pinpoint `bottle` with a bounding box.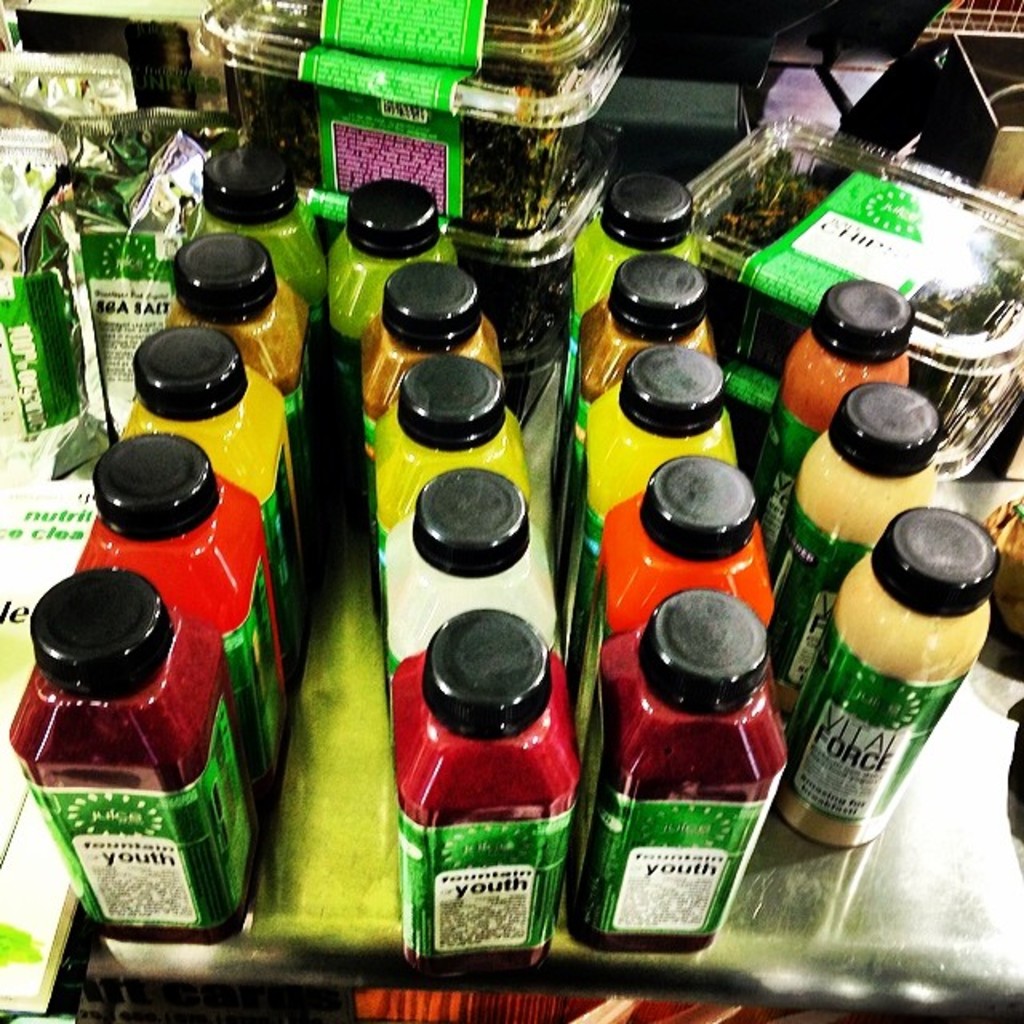
(202, 155, 328, 325).
